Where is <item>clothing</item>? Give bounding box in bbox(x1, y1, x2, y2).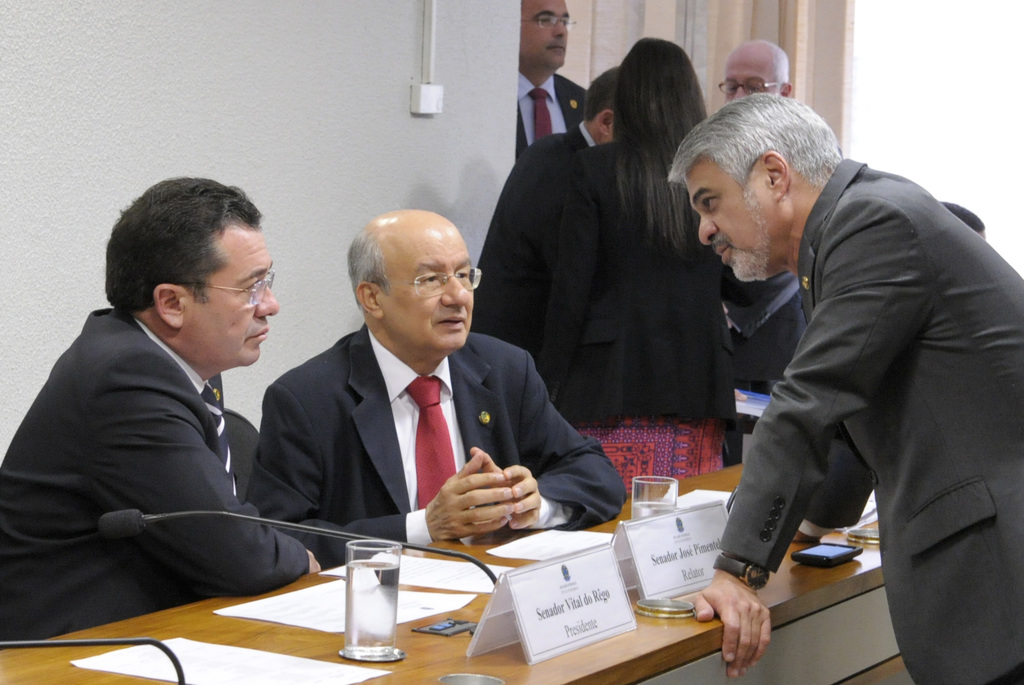
bbox(0, 308, 305, 644).
